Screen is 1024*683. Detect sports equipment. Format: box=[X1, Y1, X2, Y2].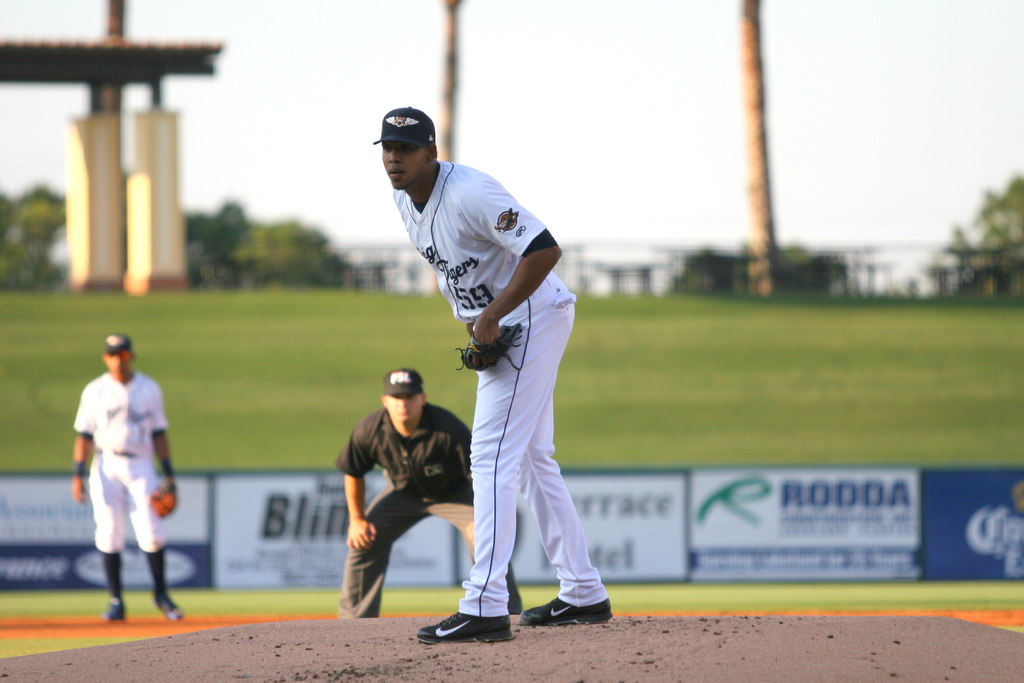
box=[454, 323, 520, 372].
